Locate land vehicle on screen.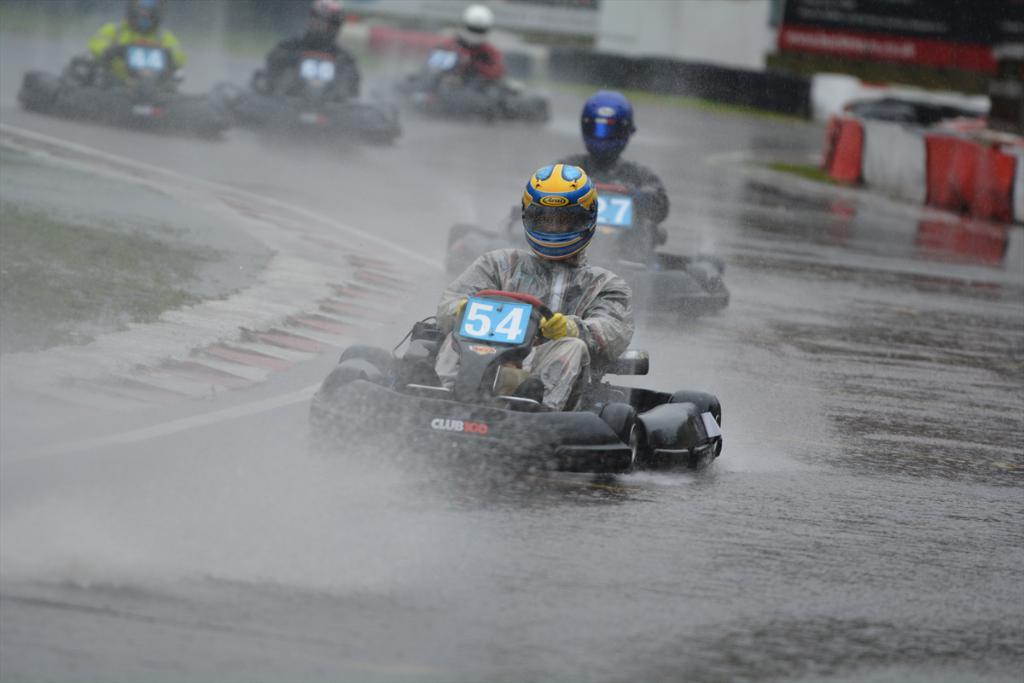
On screen at [x1=446, y1=181, x2=729, y2=315].
